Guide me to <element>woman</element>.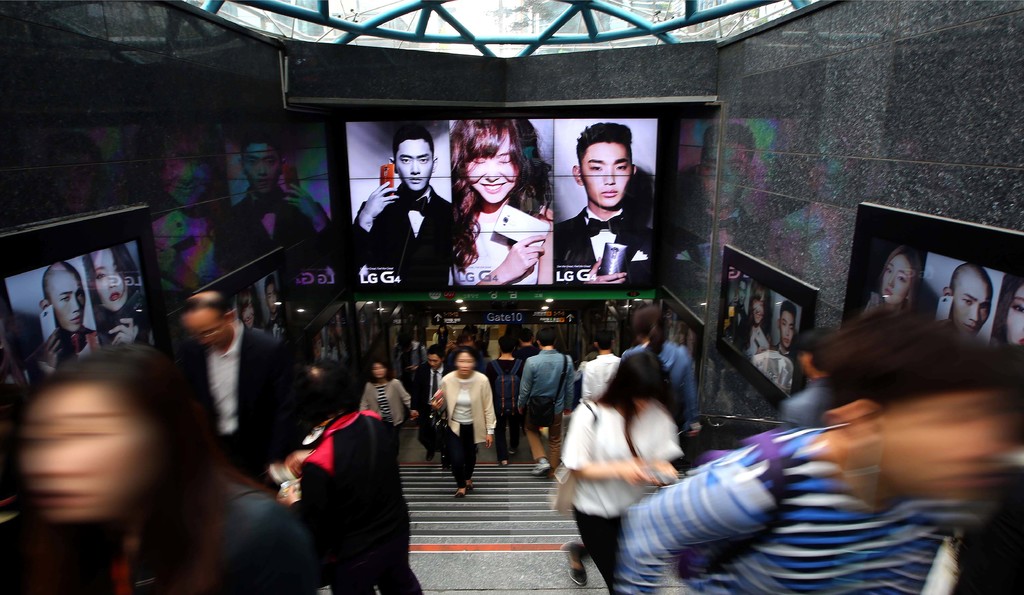
Guidance: 88/245/150/346.
